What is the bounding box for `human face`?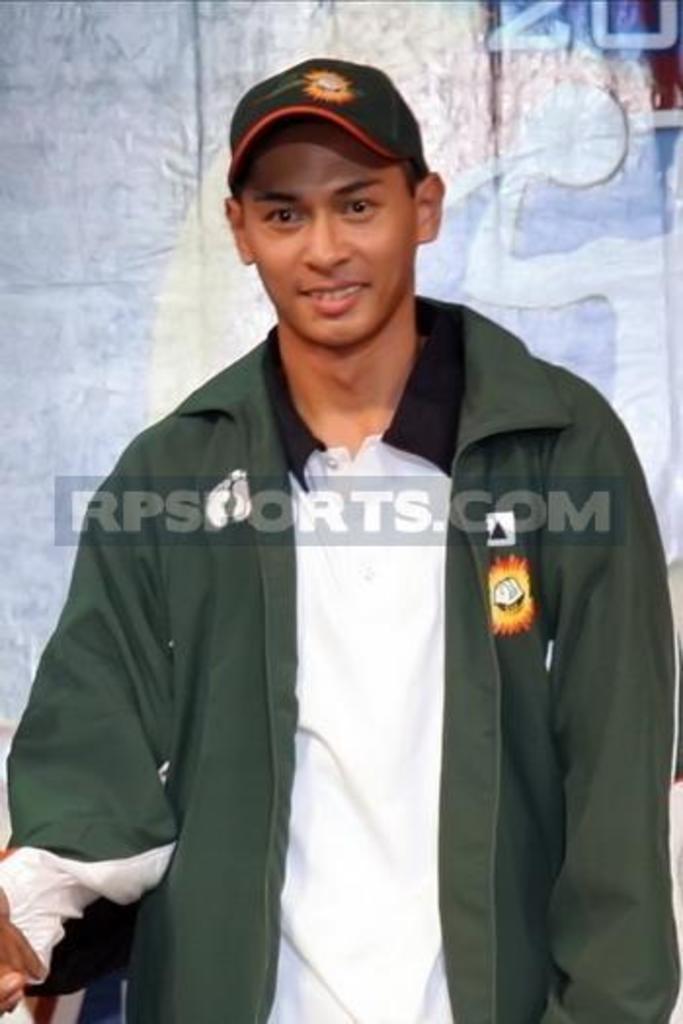
240:117:414:345.
